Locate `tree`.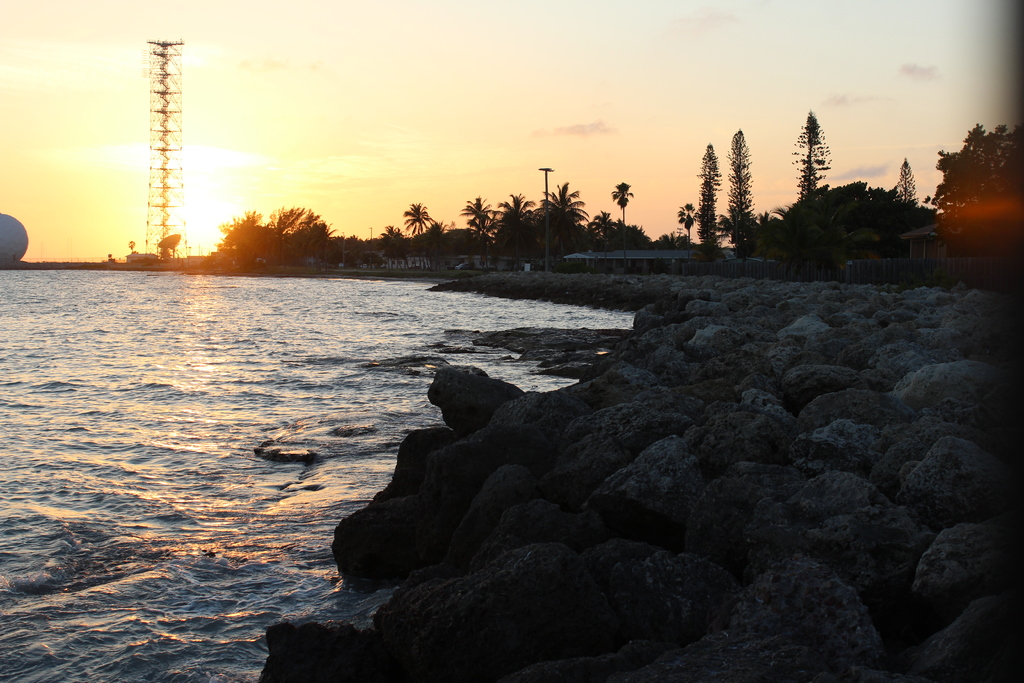
Bounding box: box(612, 179, 635, 263).
